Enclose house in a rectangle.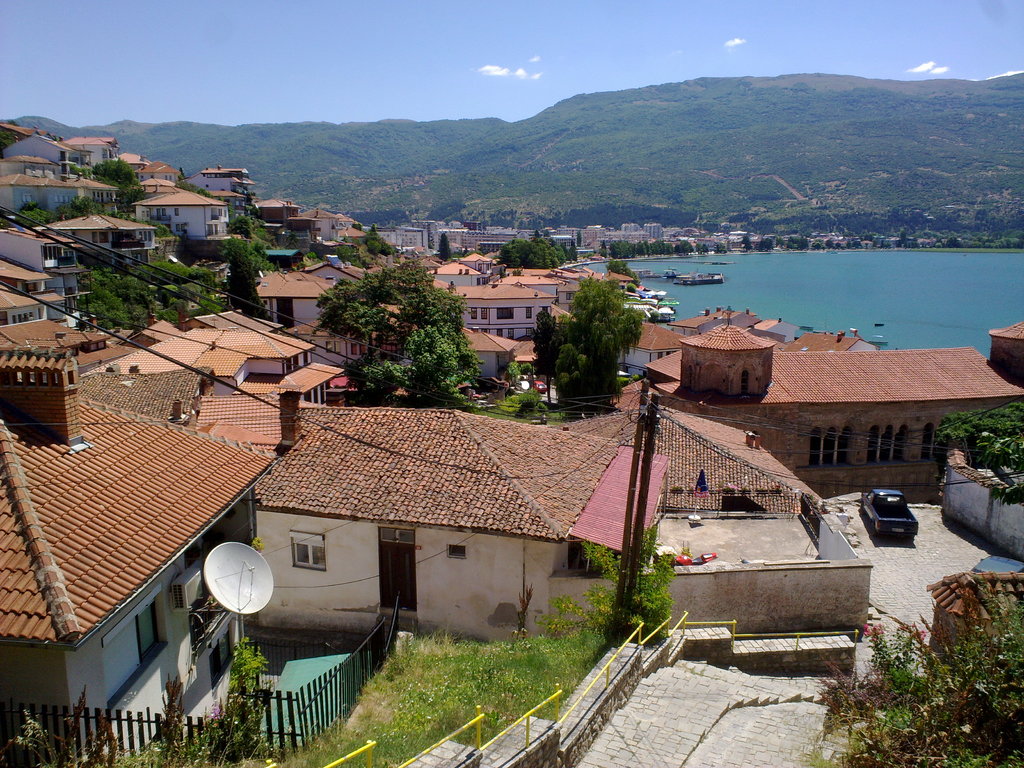
BBox(210, 388, 717, 660).
